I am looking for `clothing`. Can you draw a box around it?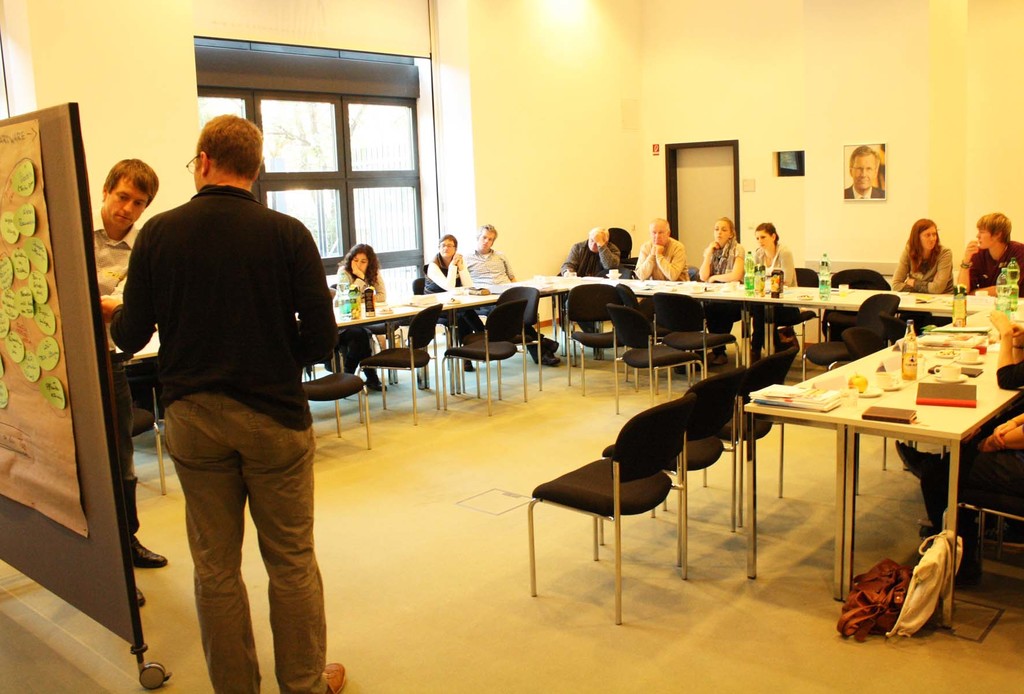
Sure, the bounding box is <region>86, 204, 147, 526</region>.
